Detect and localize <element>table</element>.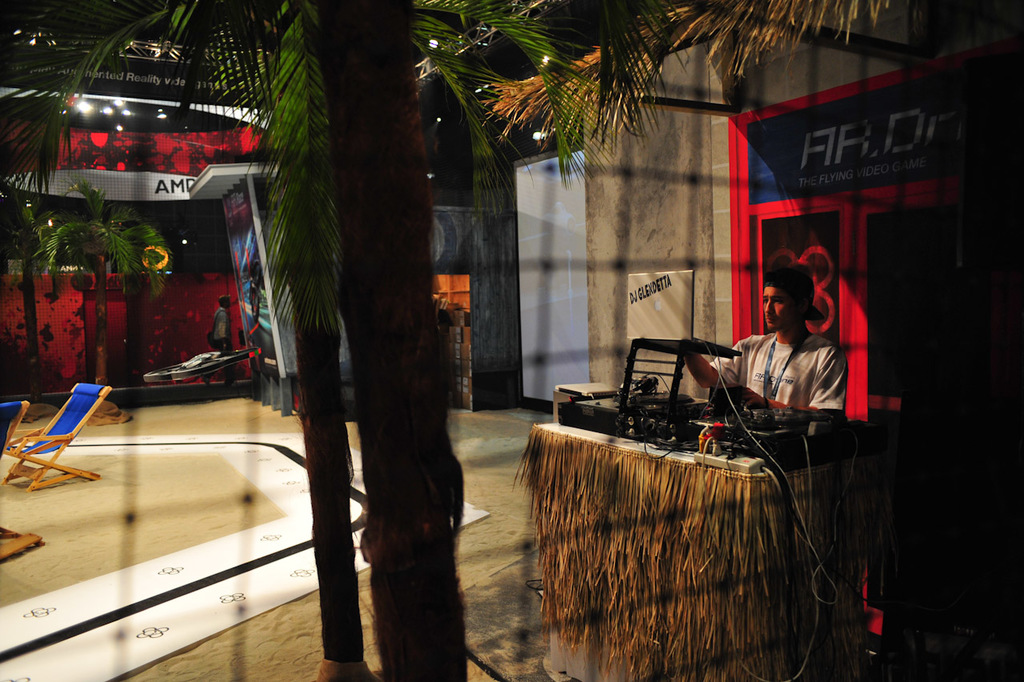
Localized at box(509, 393, 882, 681).
